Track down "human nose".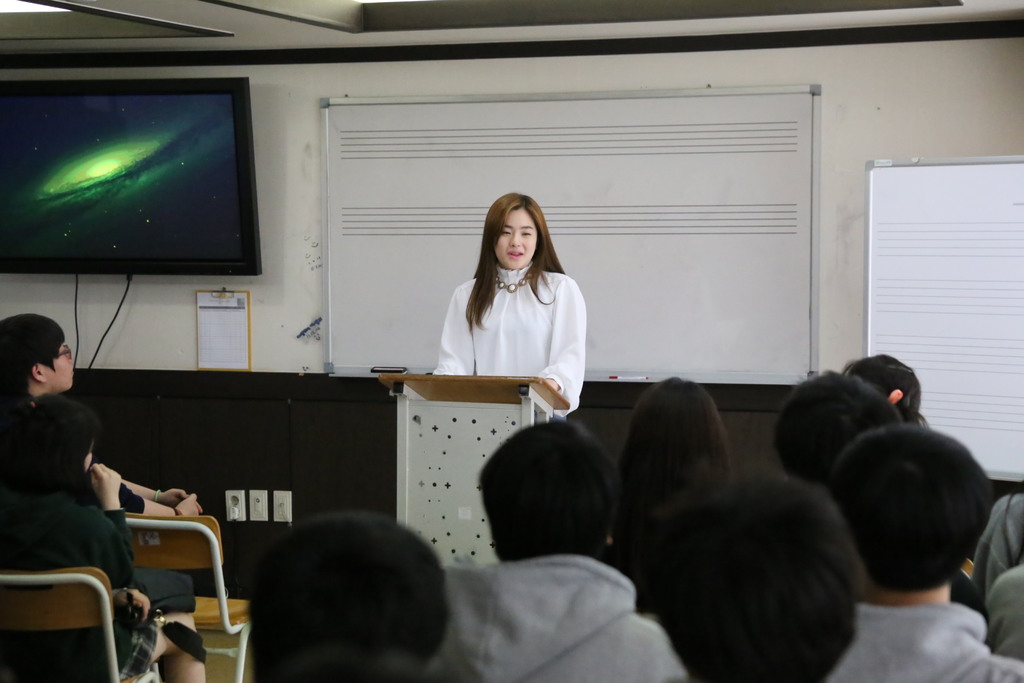
Tracked to {"left": 512, "top": 231, "right": 522, "bottom": 249}.
